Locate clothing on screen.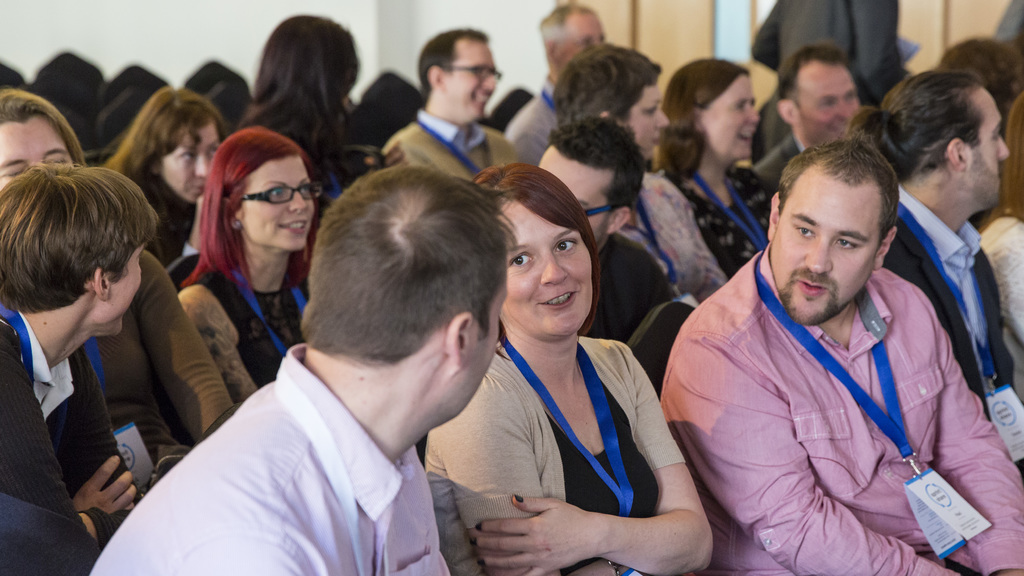
On screen at detection(82, 337, 449, 575).
